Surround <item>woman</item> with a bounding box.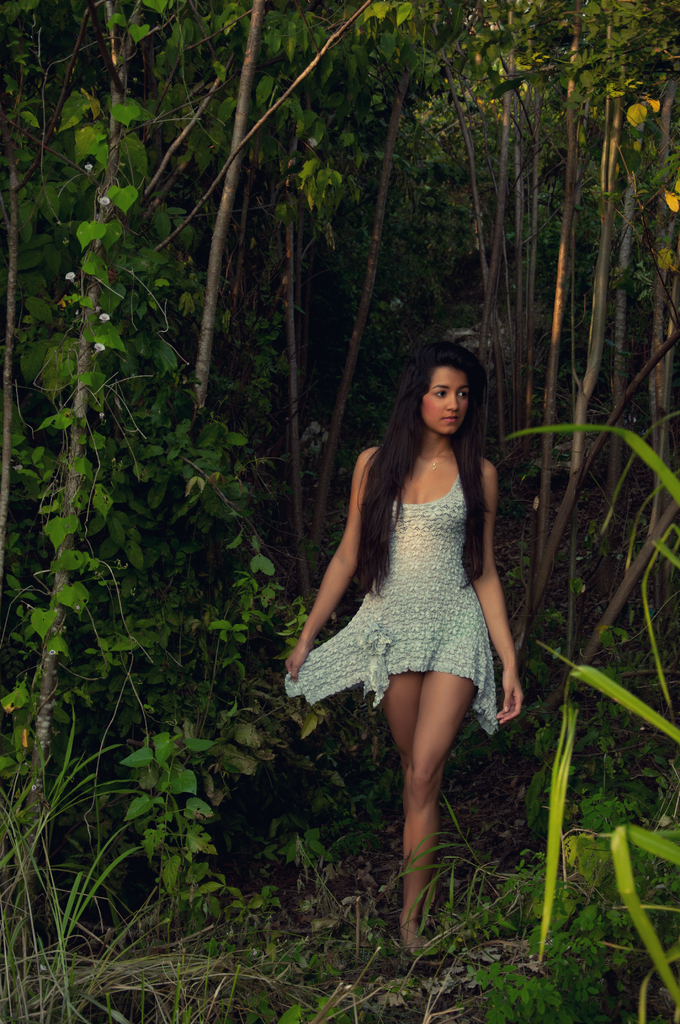
Rect(295, 350, 533, 903).
